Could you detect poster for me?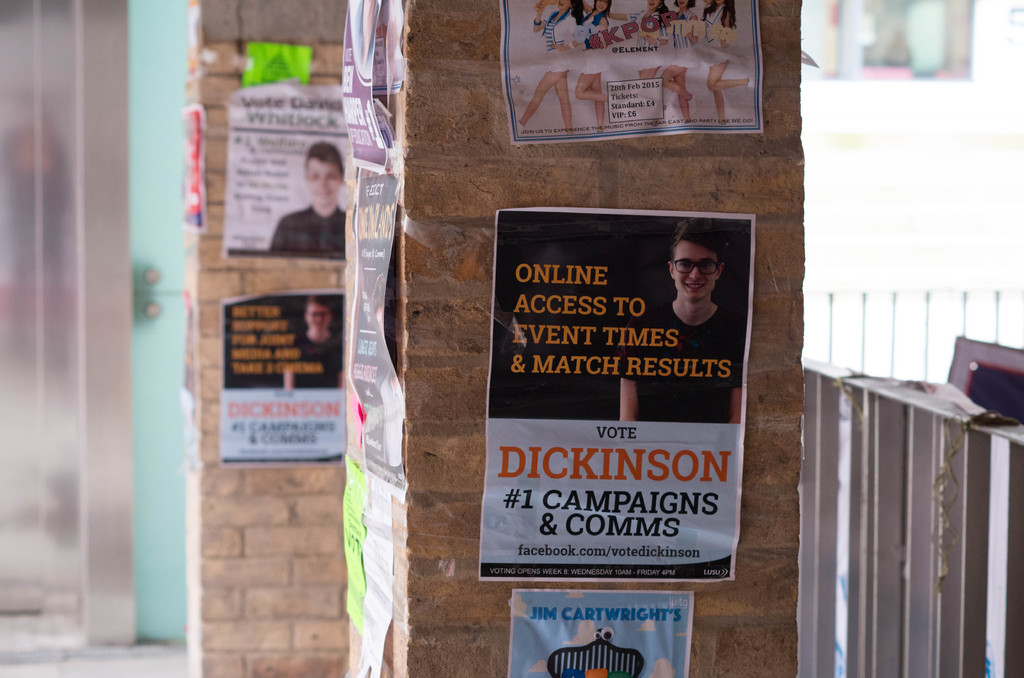
Detection result: (337, 0, 384, 171).
